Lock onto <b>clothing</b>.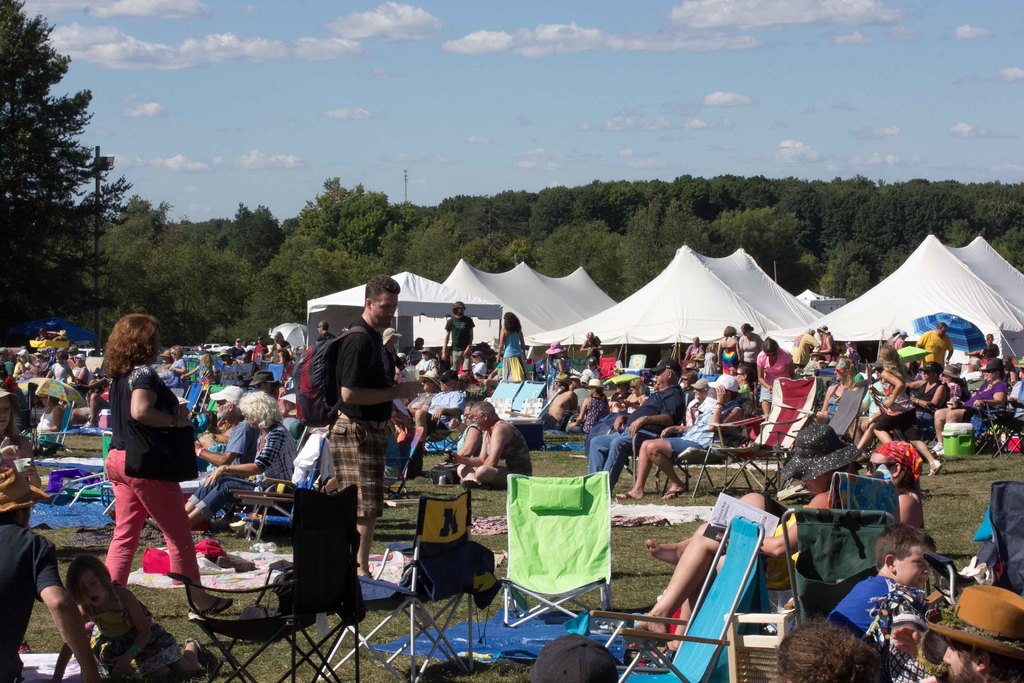
Locked: <bbox>499, 420, 534, 488</bbox>.
